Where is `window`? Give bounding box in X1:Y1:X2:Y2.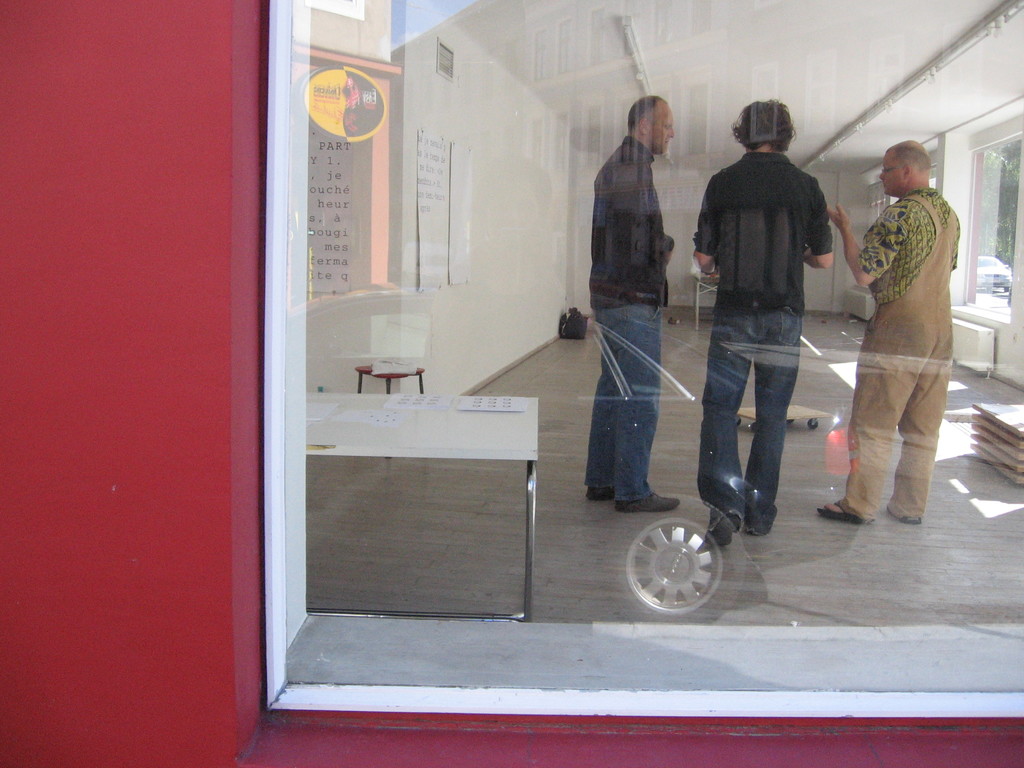
268:0:1023:722.
